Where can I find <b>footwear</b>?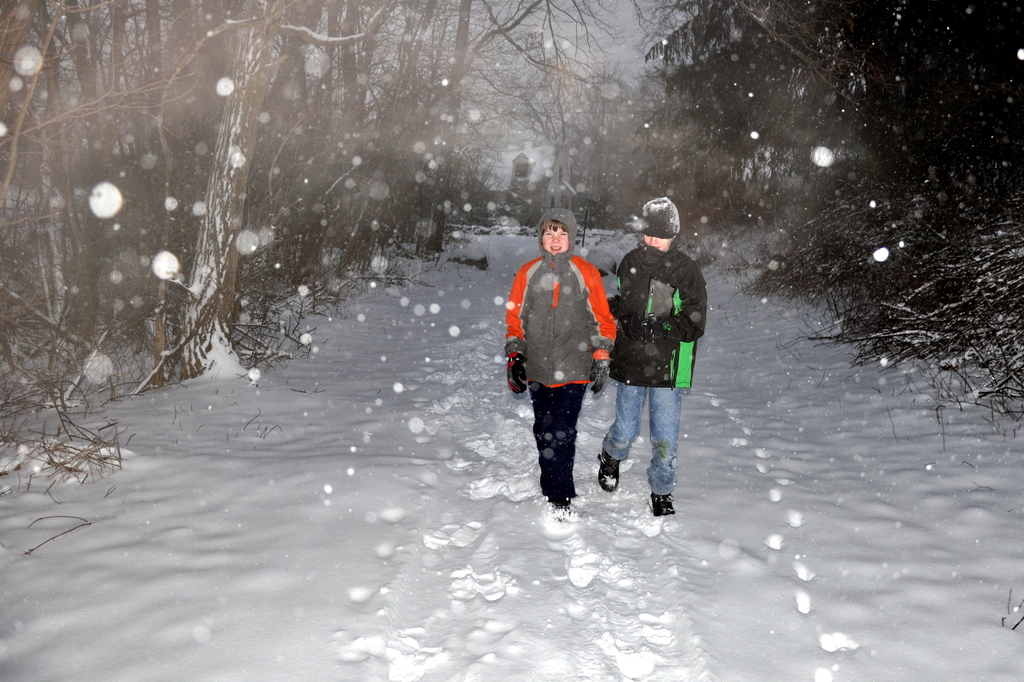
You can find it at {"x1": 650, "y1": 496, "x2": 675, "y2": 517}.
